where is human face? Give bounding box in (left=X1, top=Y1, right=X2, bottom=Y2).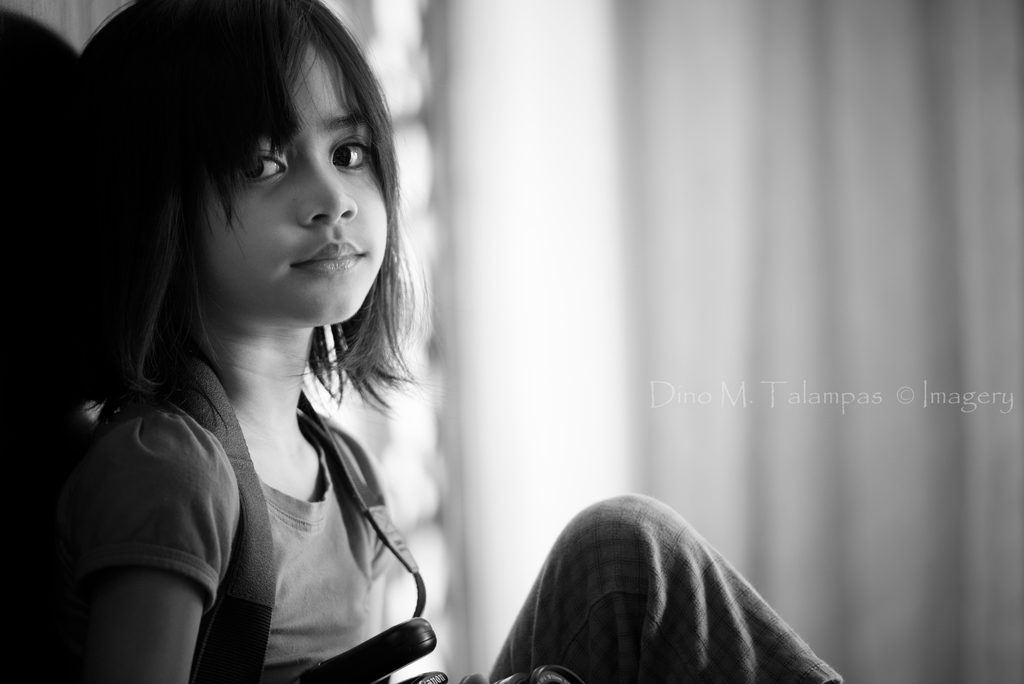
(left=203, top=42, right=408, bottom=329).
